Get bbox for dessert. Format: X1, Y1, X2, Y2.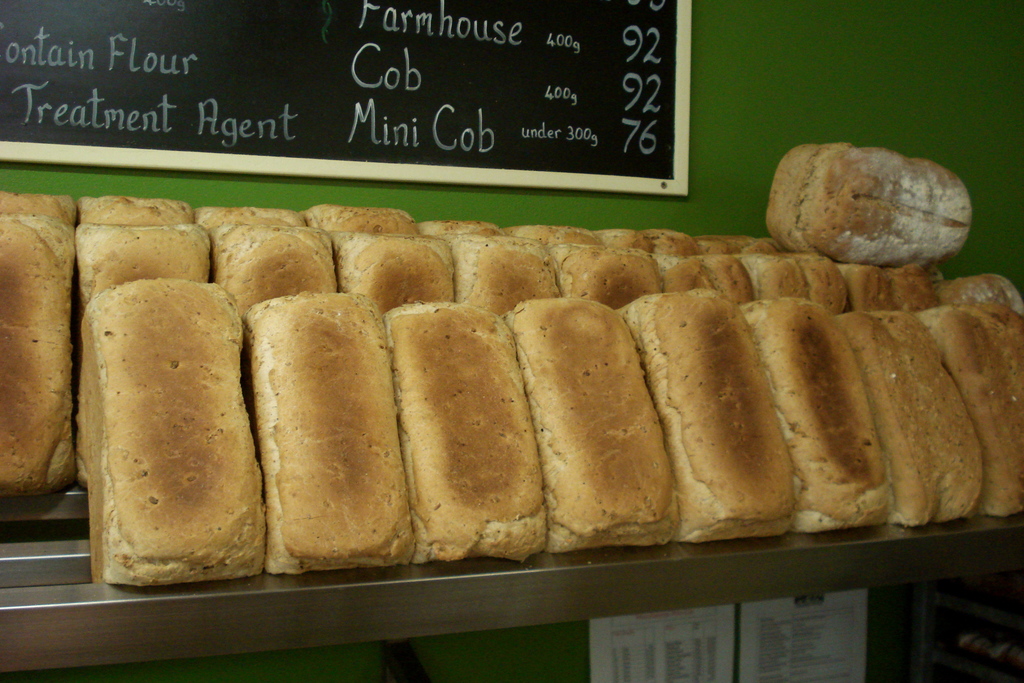
453, 229, 559, 301.
